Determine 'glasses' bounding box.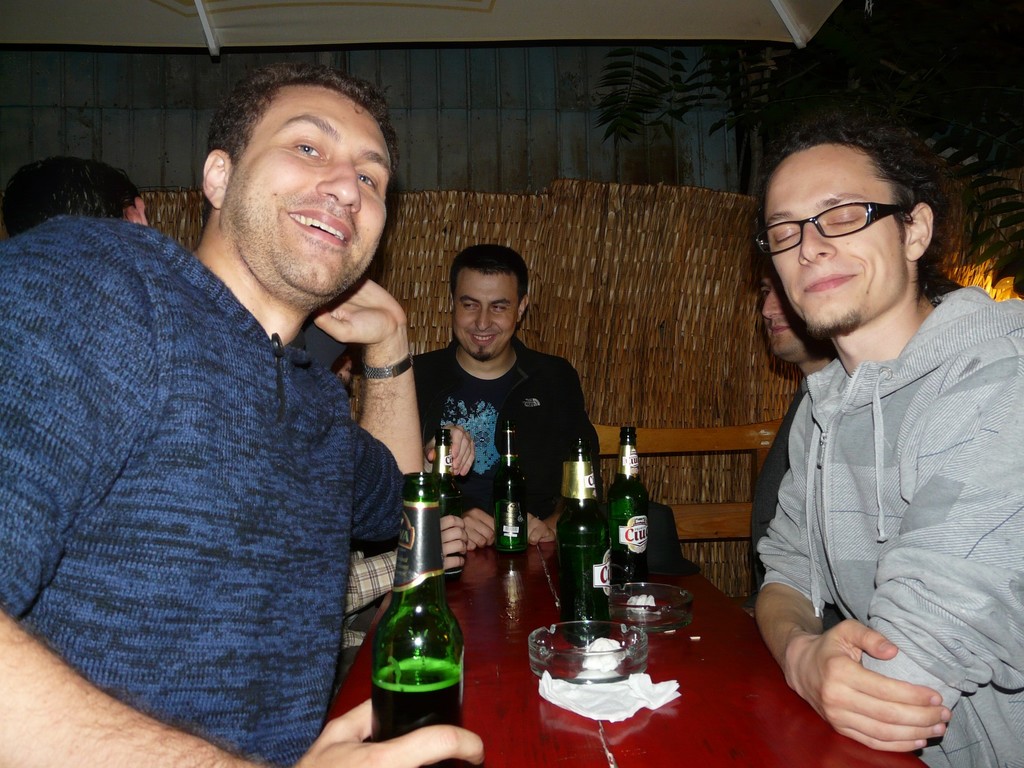
Determined: pyautogui.locateOnScreen(769, 192, 924, 252).
